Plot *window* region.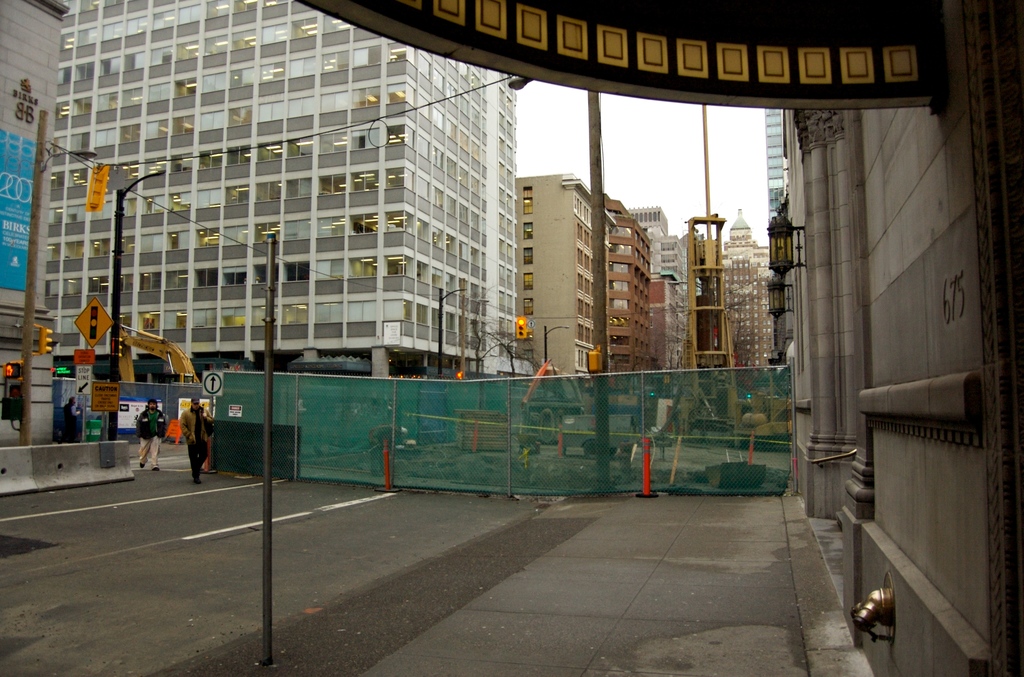
Plotted at region(152, 46, 174, 65).
